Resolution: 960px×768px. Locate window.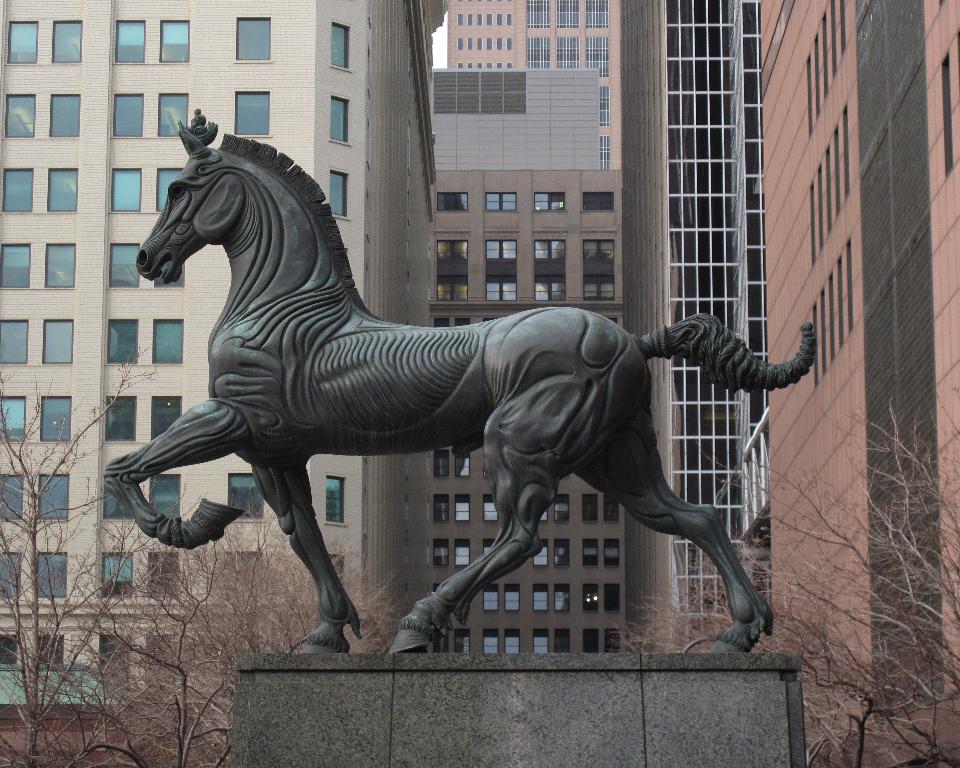
box(0, 551, 20, 599).
